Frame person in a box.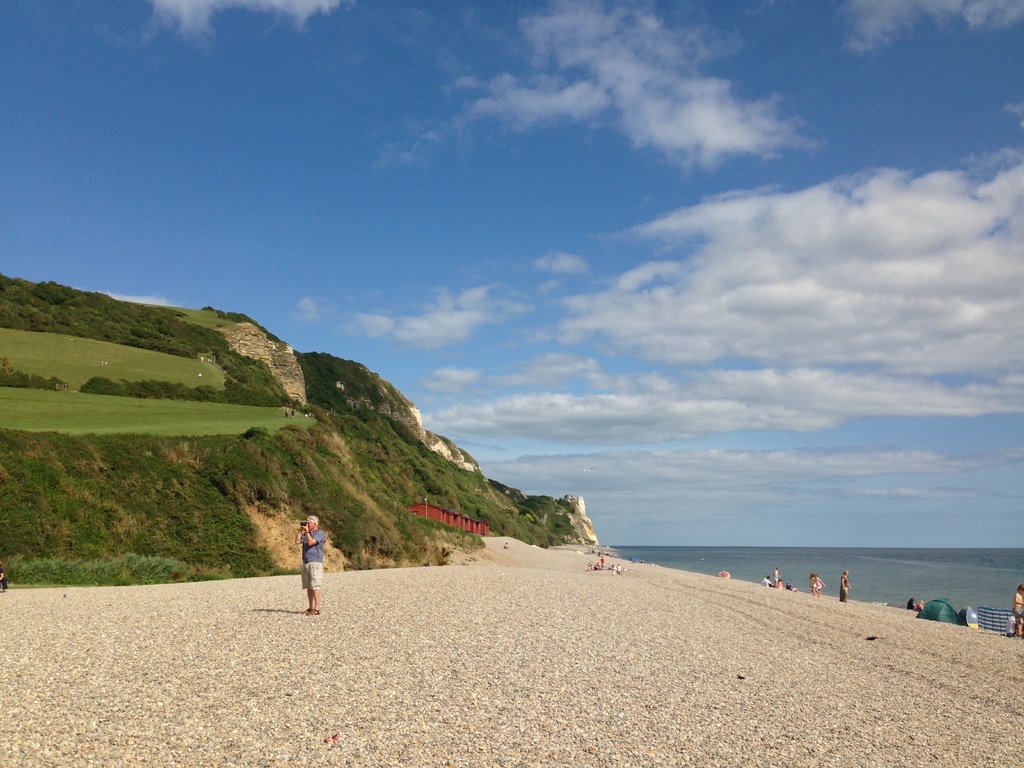
x1=838 y1=571 x2=856 y2=602.
